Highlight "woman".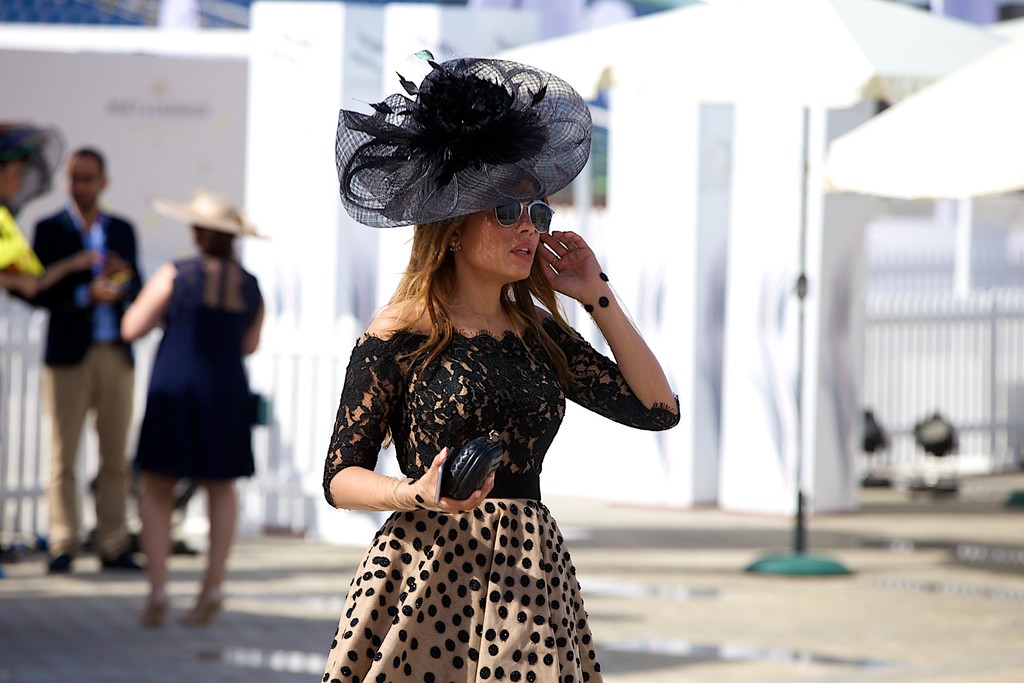
Highlighted region: crop(314, 37, 680, 682).
